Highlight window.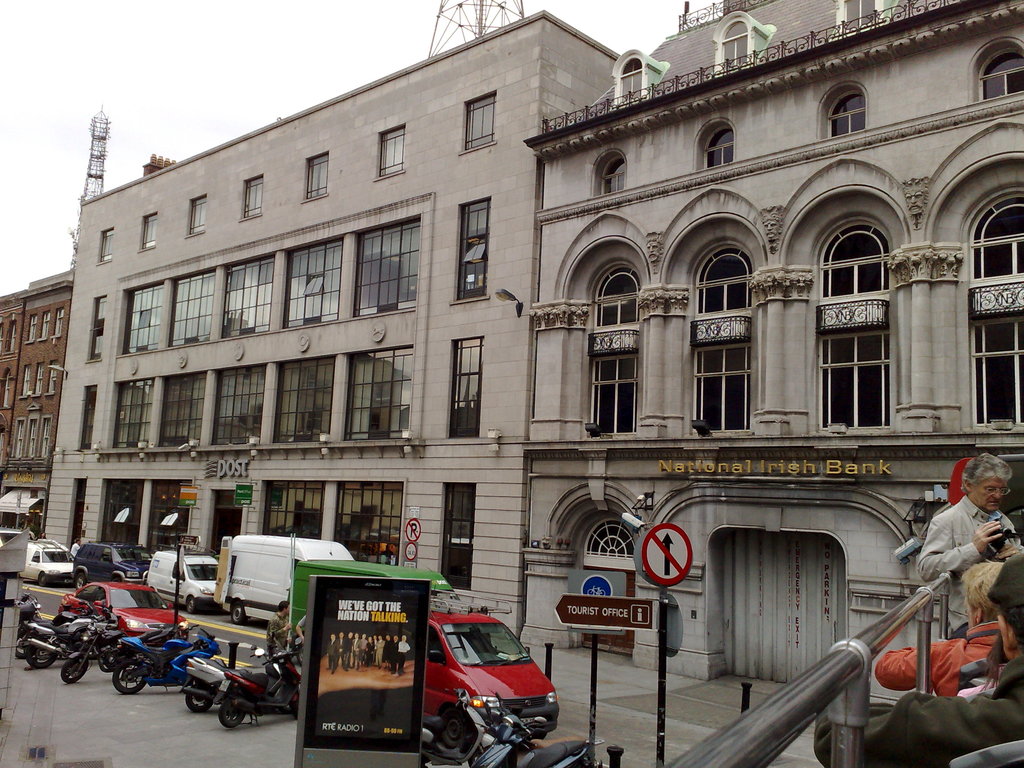
Highlighted region: <bbox>6, 365, 9, 408</bbox>.
